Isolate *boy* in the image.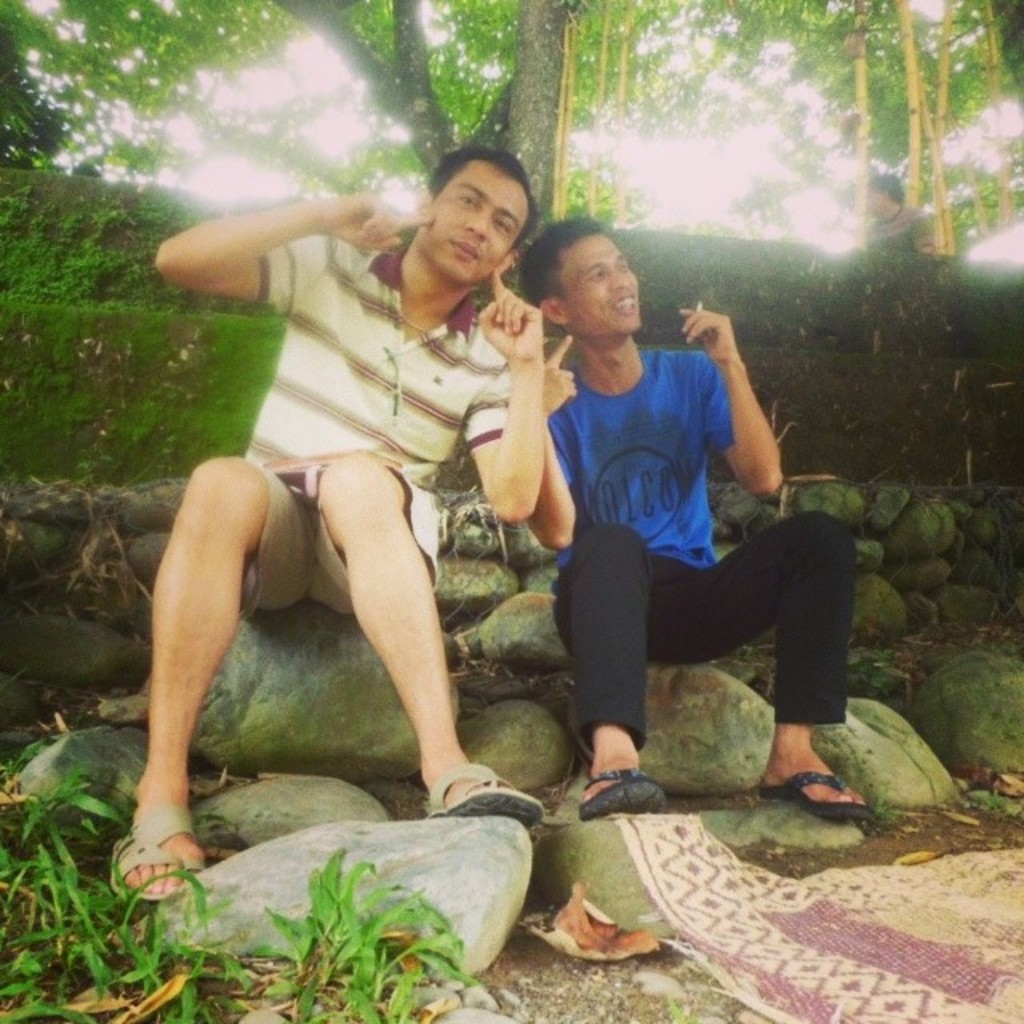
Isolated region: bbox=(56, 264, 560, 846).
